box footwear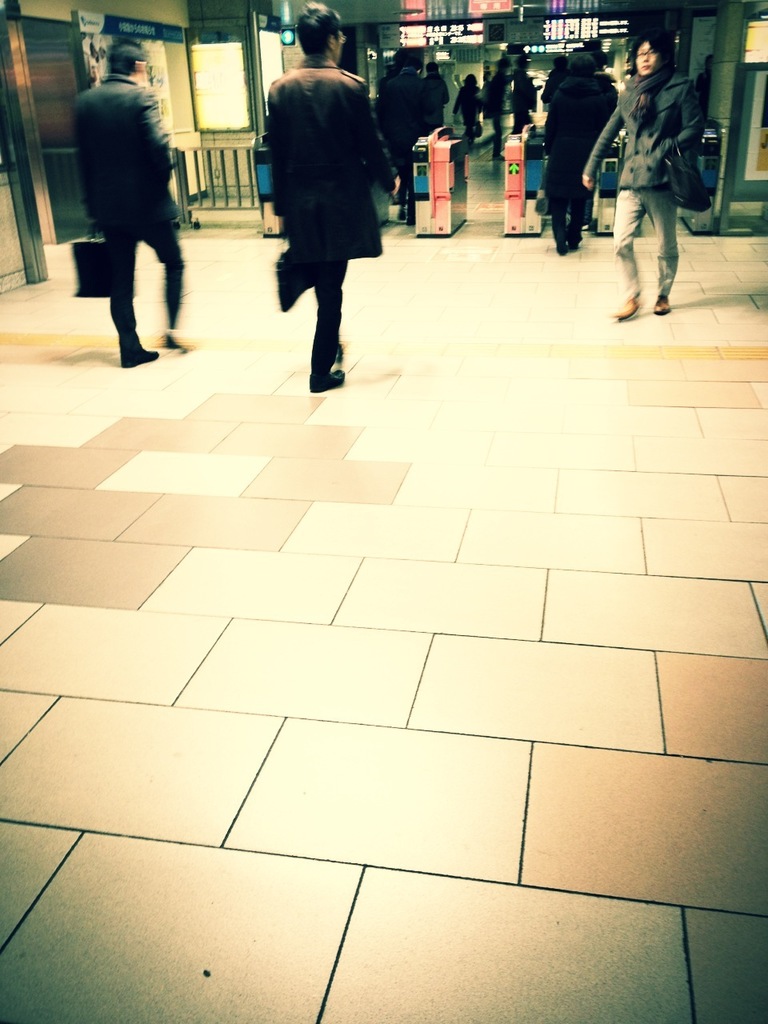
(x1=313, y1=370, x2=346, y2=390)
